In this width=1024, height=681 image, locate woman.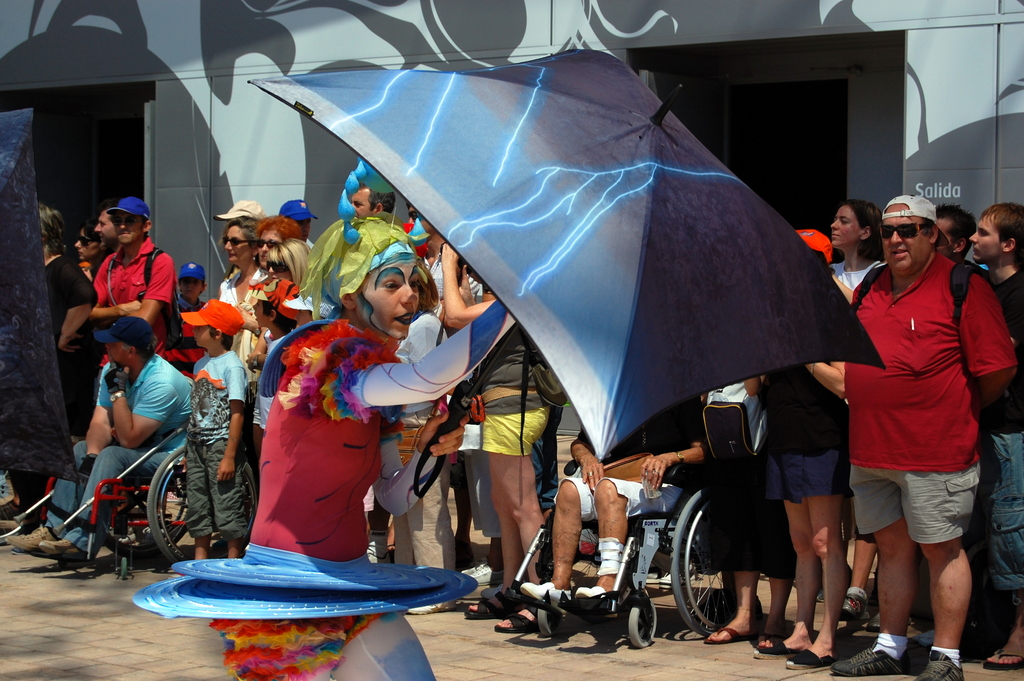
Bounding box: [216, 219, 283, 397].
